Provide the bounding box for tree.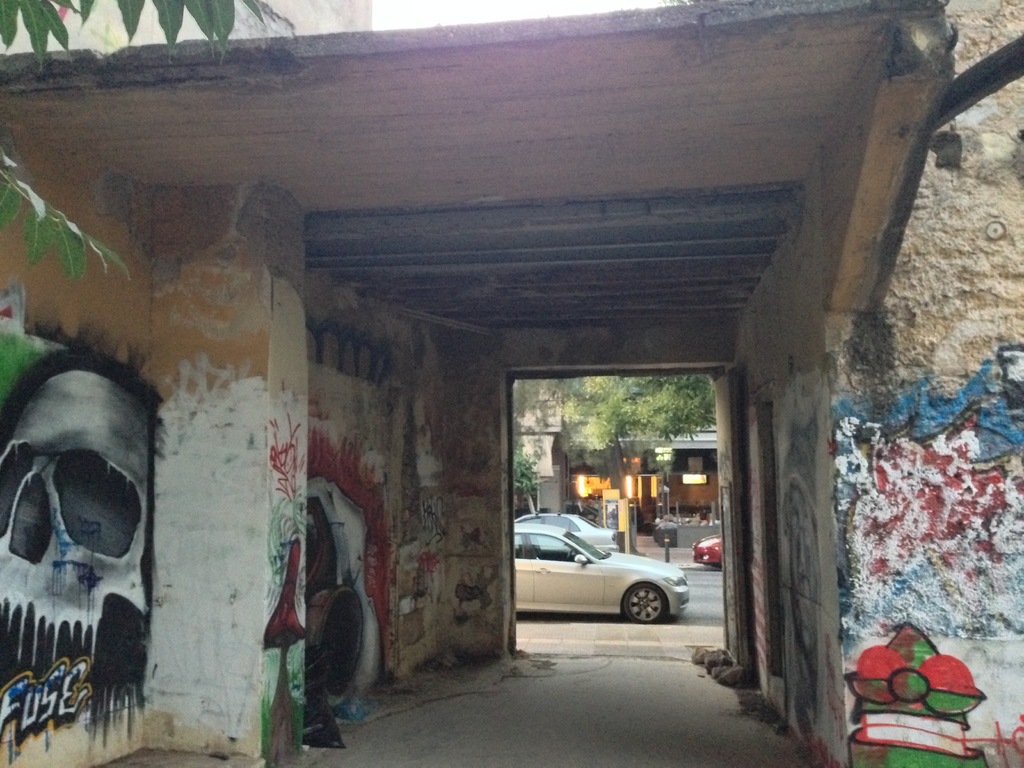
bbox=[0, 0, 307, 282].
